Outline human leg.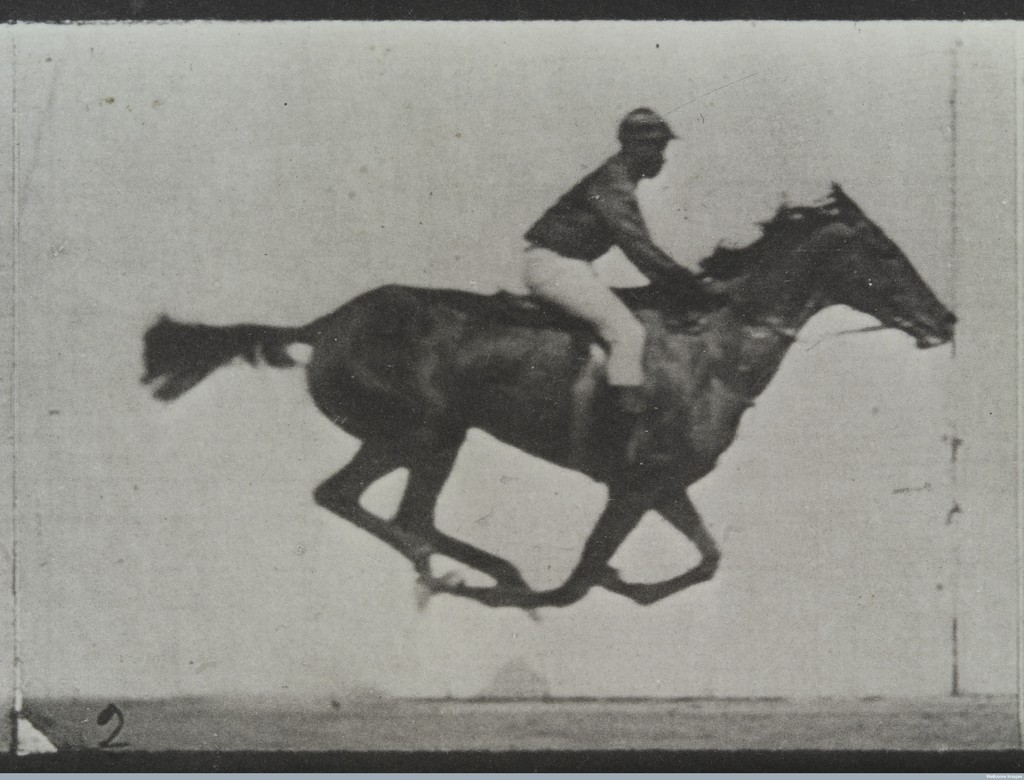
Outline: pyautogui.locateOnScreen(517, 246, 648, 417).
